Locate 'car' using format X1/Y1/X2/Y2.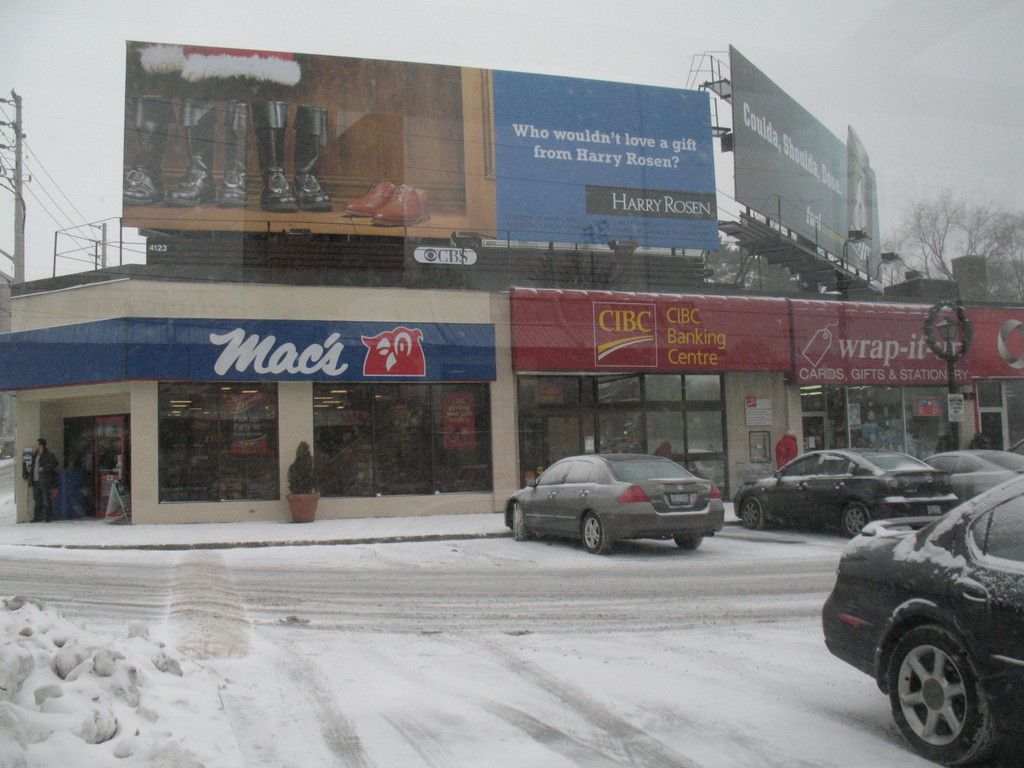
507/455/733/563.
